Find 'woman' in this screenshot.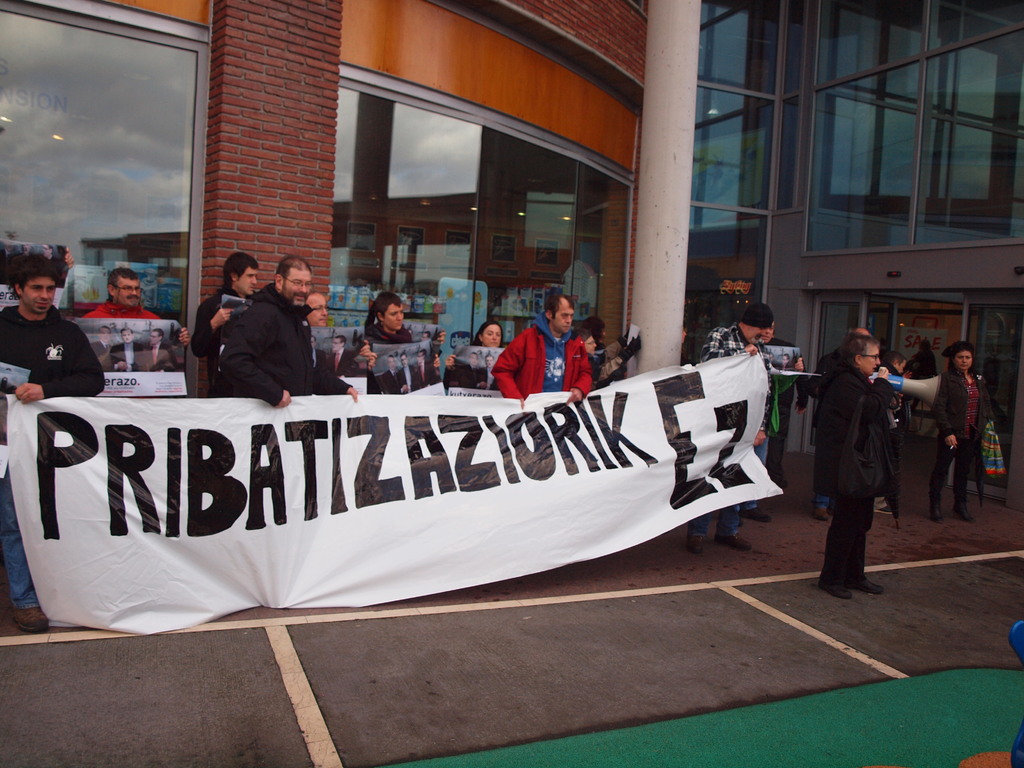
The bounding box for 'woman' is <region>583, 316, 611, 358</region>.
